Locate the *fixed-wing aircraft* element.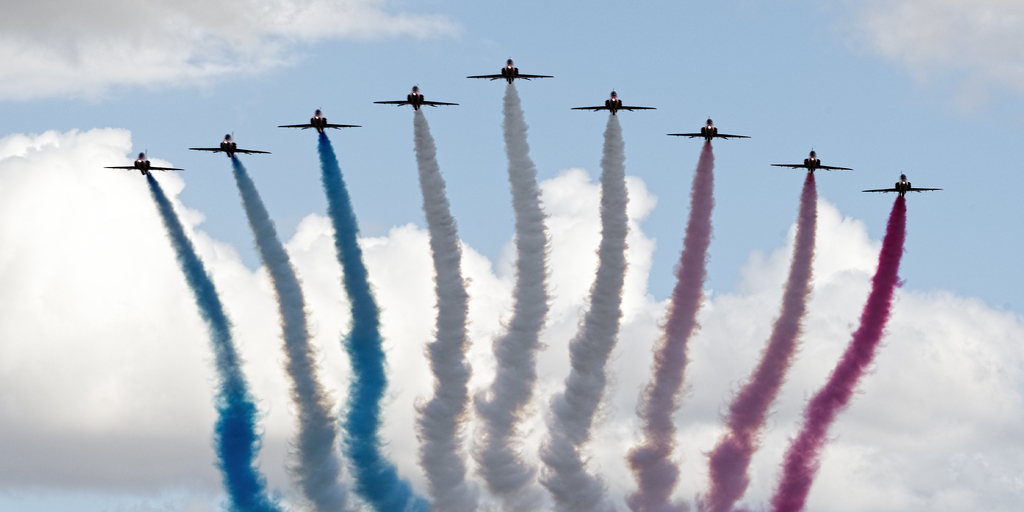
Element bbox: box=[372, 83, 461, 111].
